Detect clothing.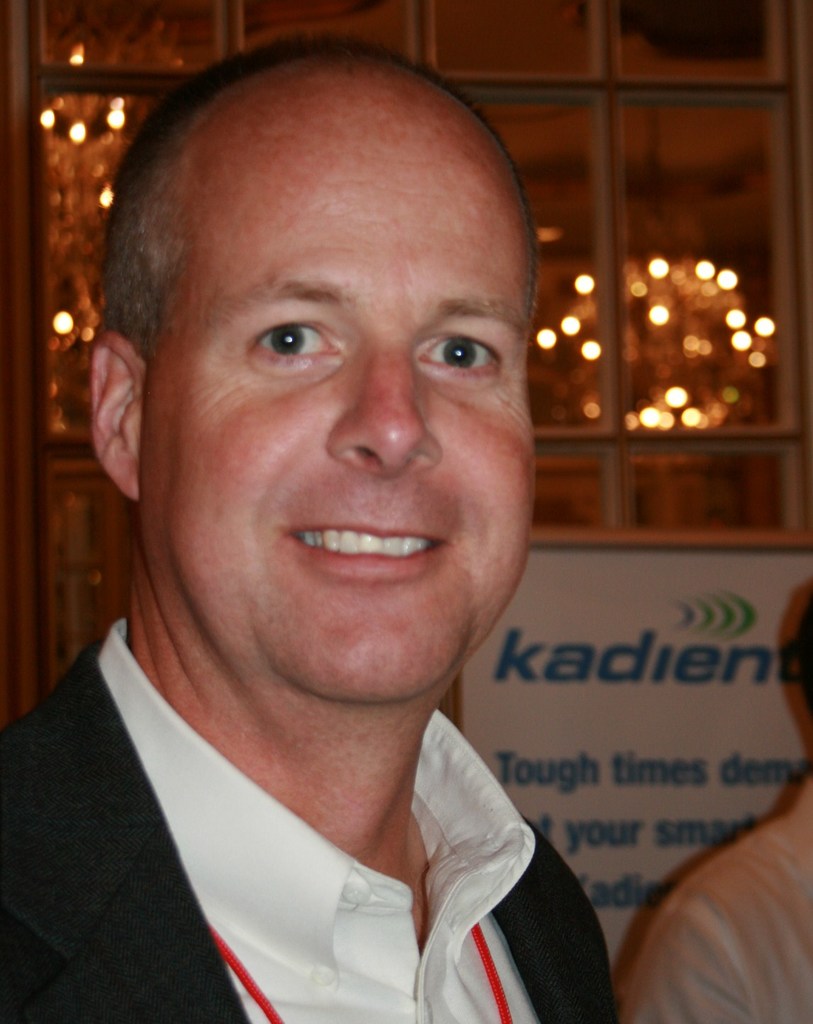
Detected at bbox=[617, 772, 812, 1023].
